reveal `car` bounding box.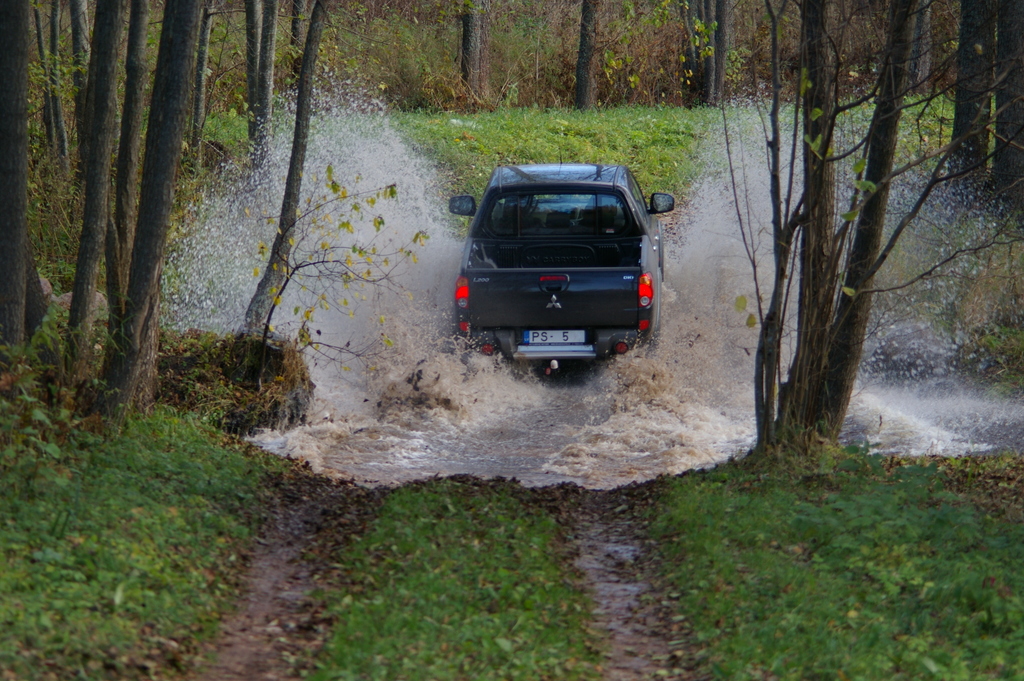
Revealed: 447:135:677:368.
